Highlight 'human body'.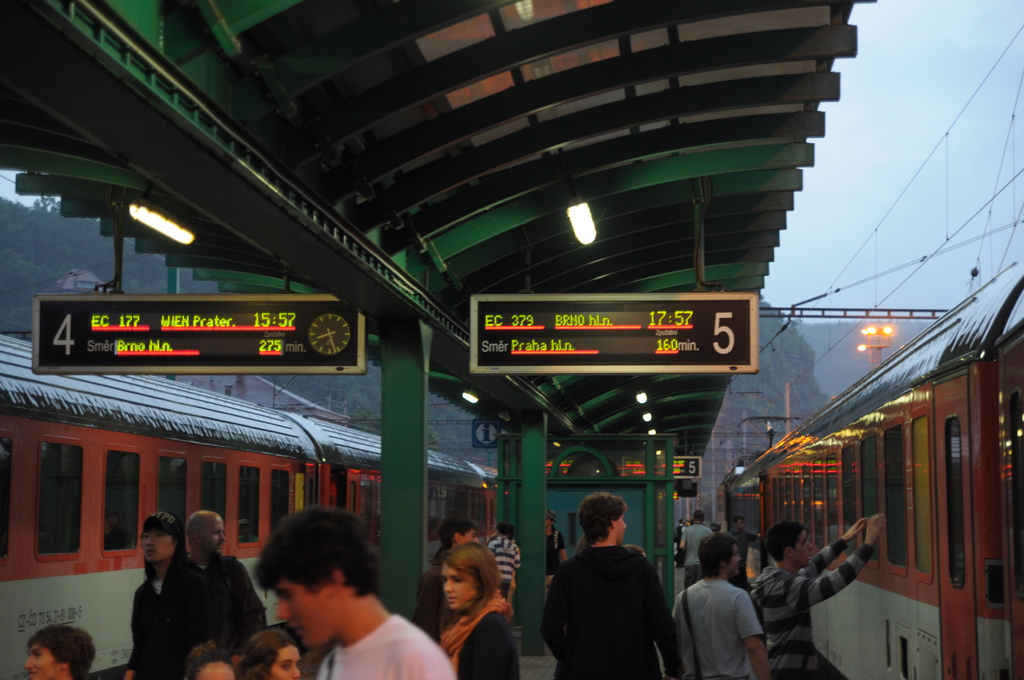
Highlighted region: bbox=[180, 642, 233, 679].
